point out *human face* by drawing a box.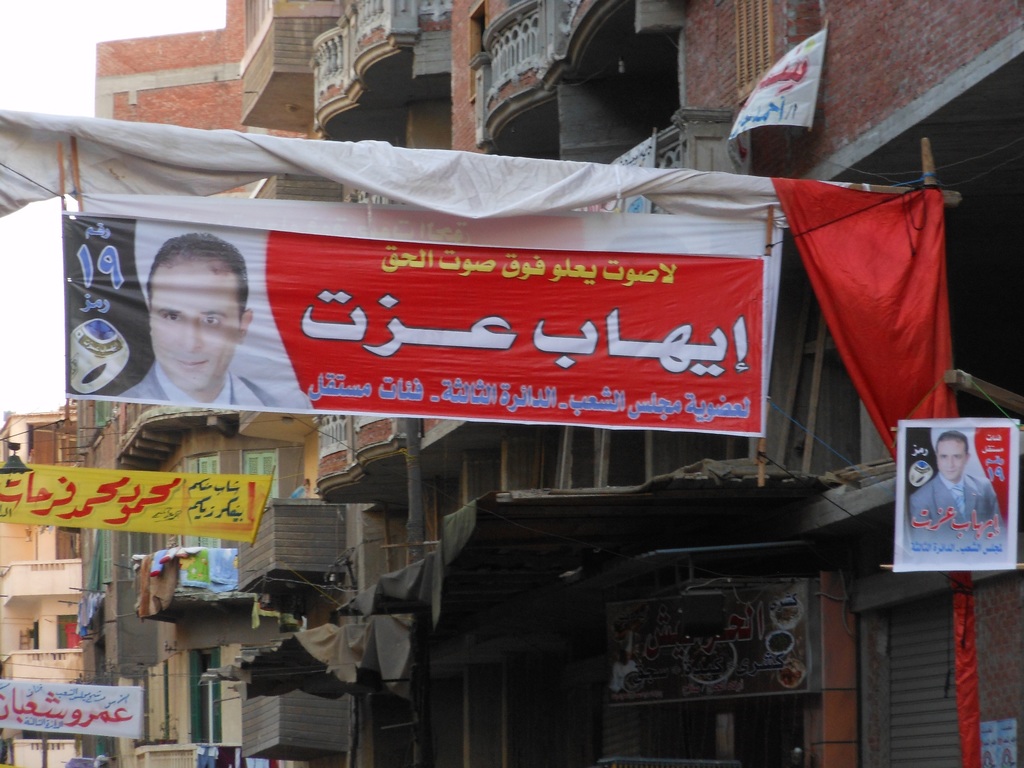
bbox(148, 263, 238, 392).
